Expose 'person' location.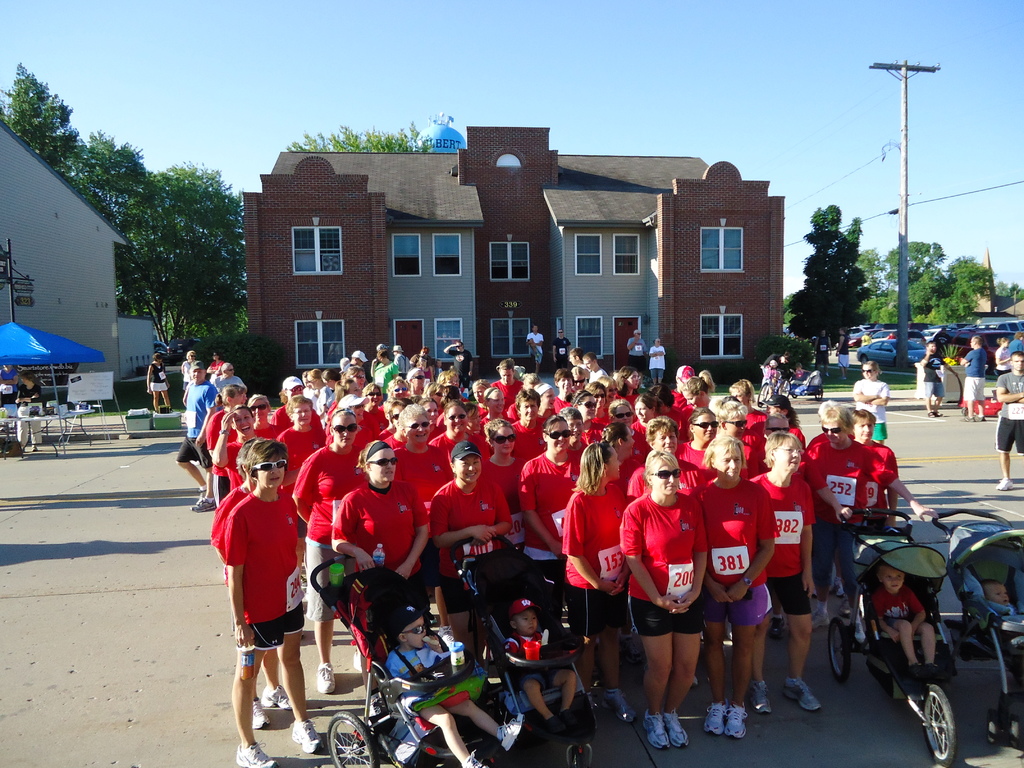
Exposed at pyautogui.locateOnScreen(598, 418, 639, 497).
